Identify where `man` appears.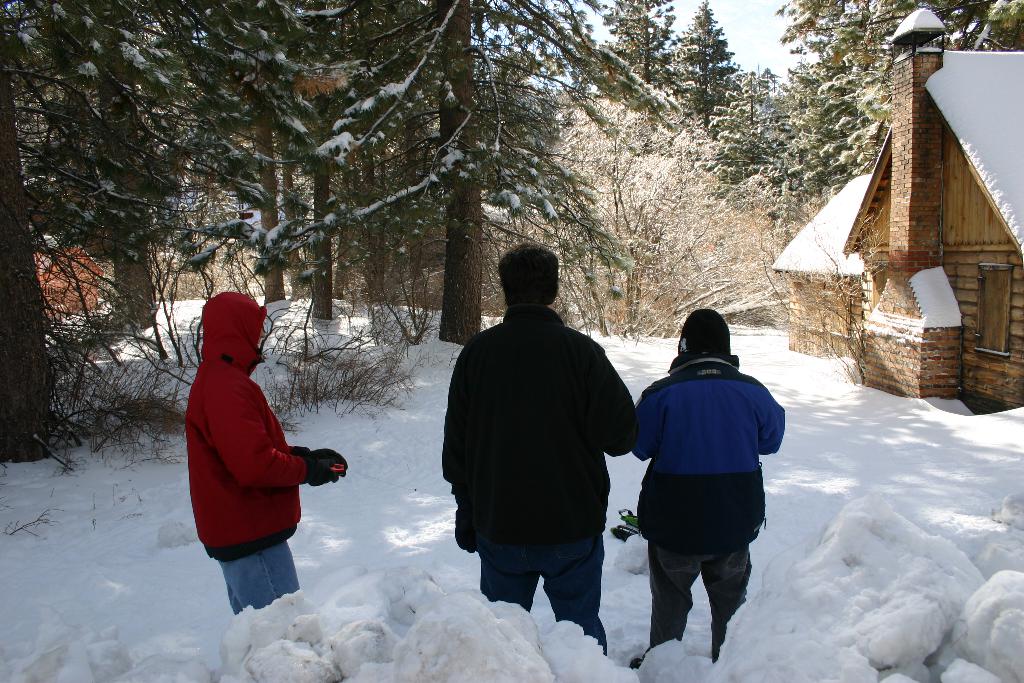
Appears at rect(433, 241, 643, 643).
